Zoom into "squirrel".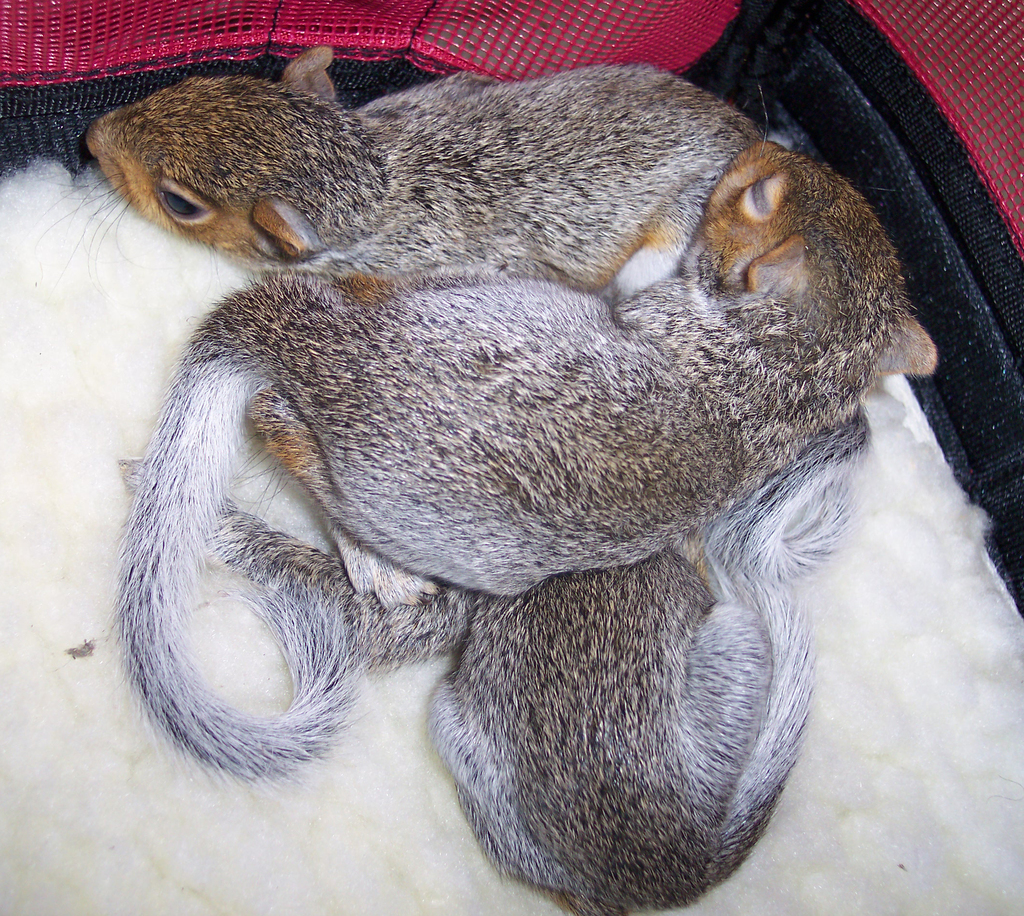
Zoom target: (130,133,964,775).
